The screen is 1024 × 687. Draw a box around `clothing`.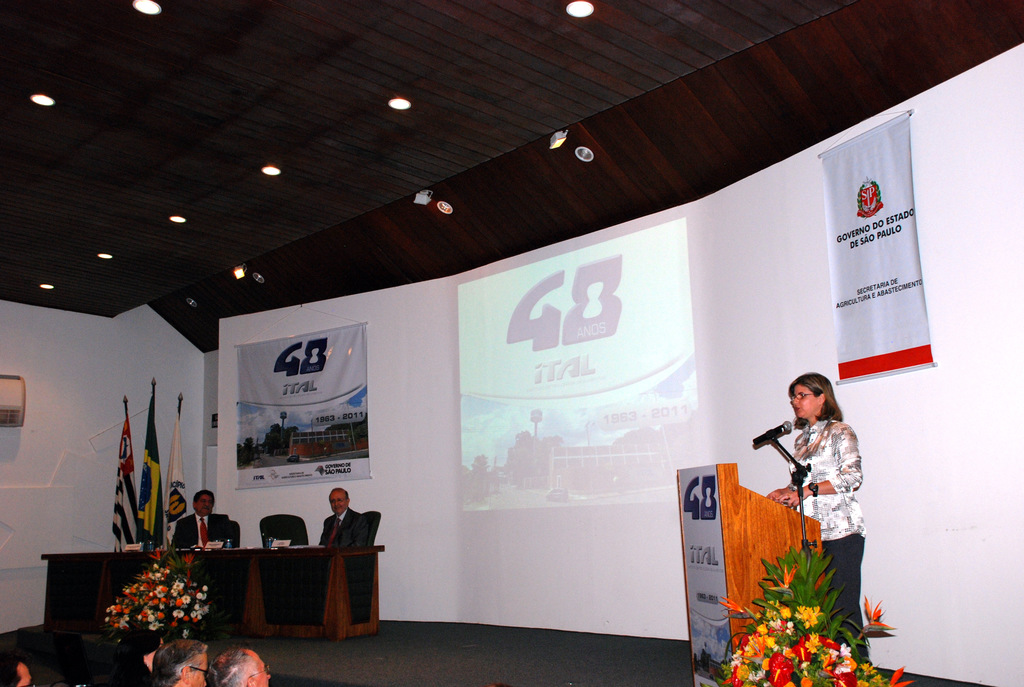
x1=320, y1=505, x2=367, y2=548.
